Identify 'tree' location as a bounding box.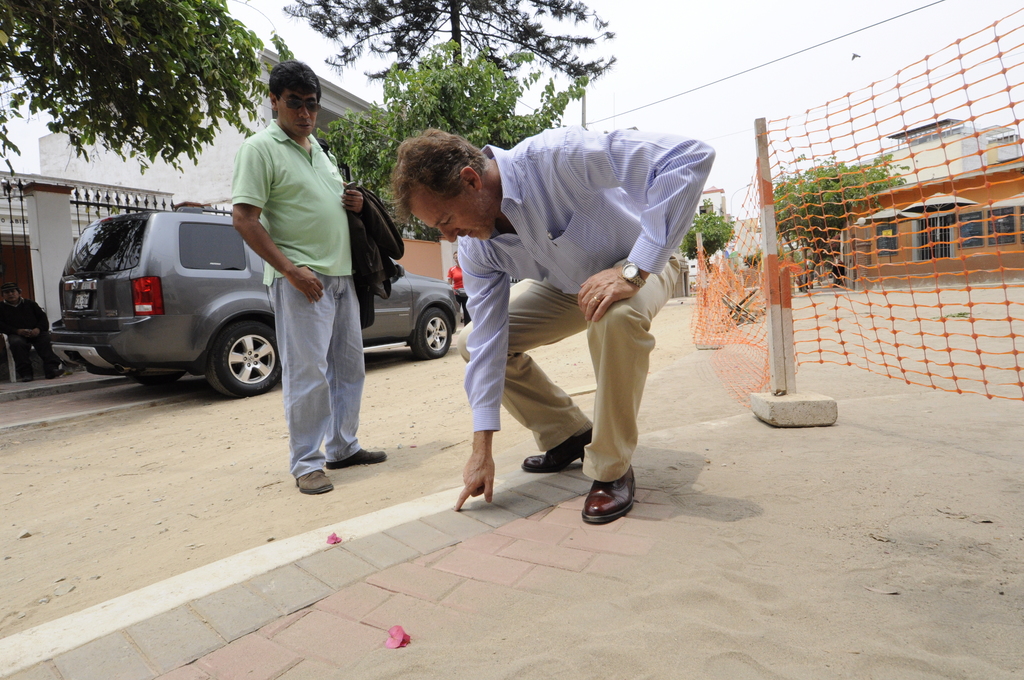
[38,23,271,185].
